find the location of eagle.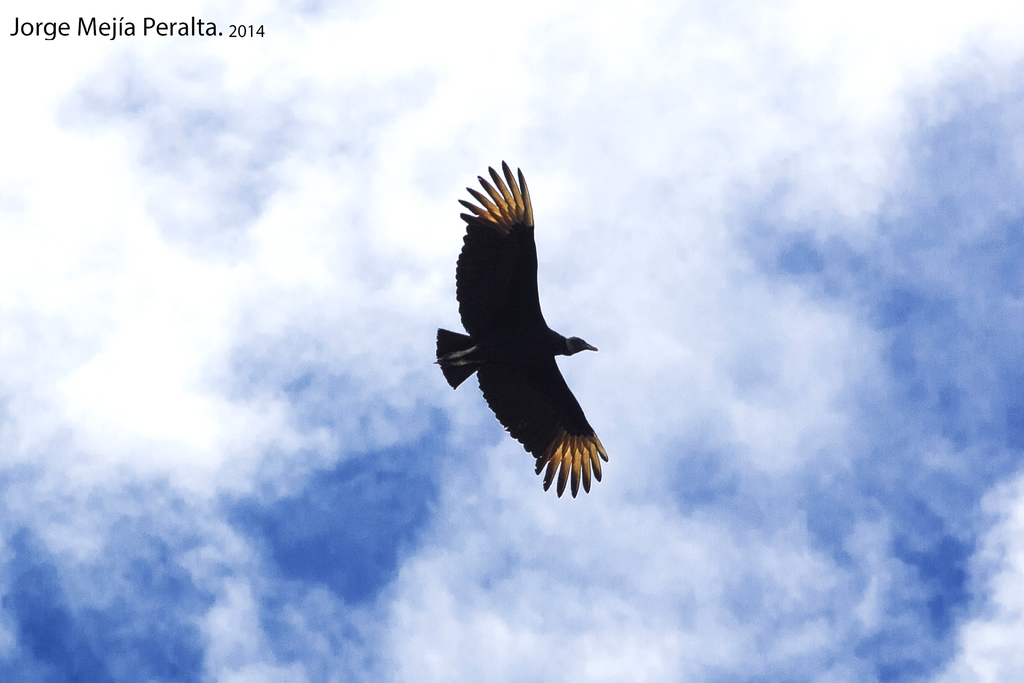
Location: <bbox>433, 162, 619, 497</bbox>.
